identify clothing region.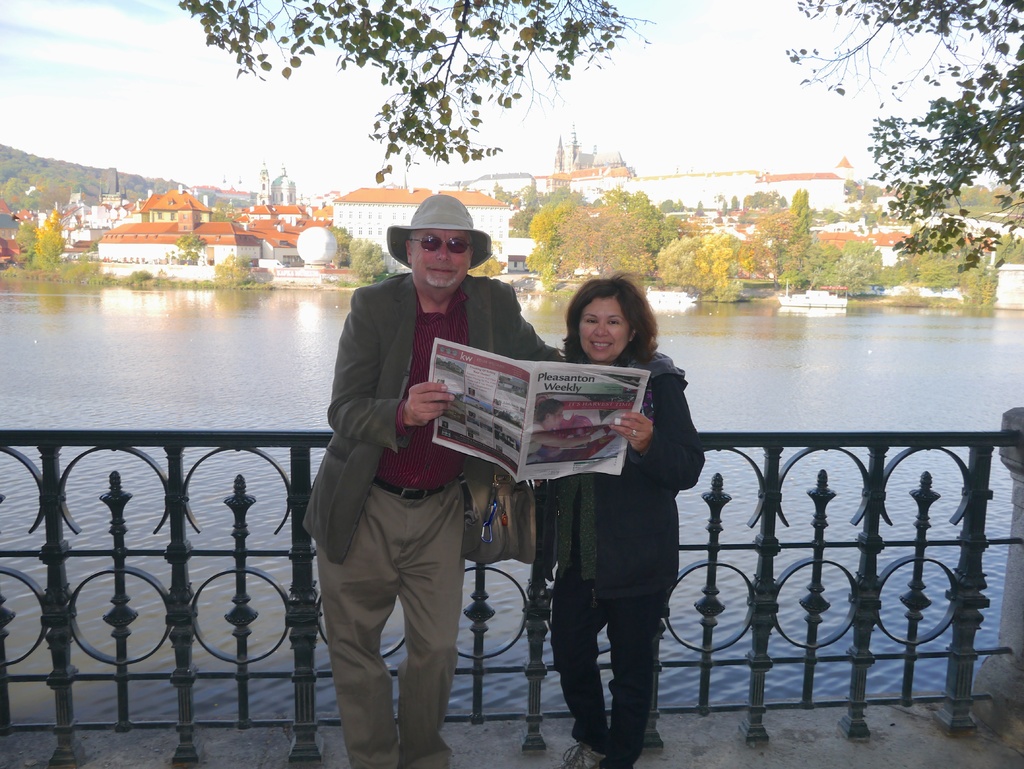
Region: bbox=(304, 196, 522, 752).
